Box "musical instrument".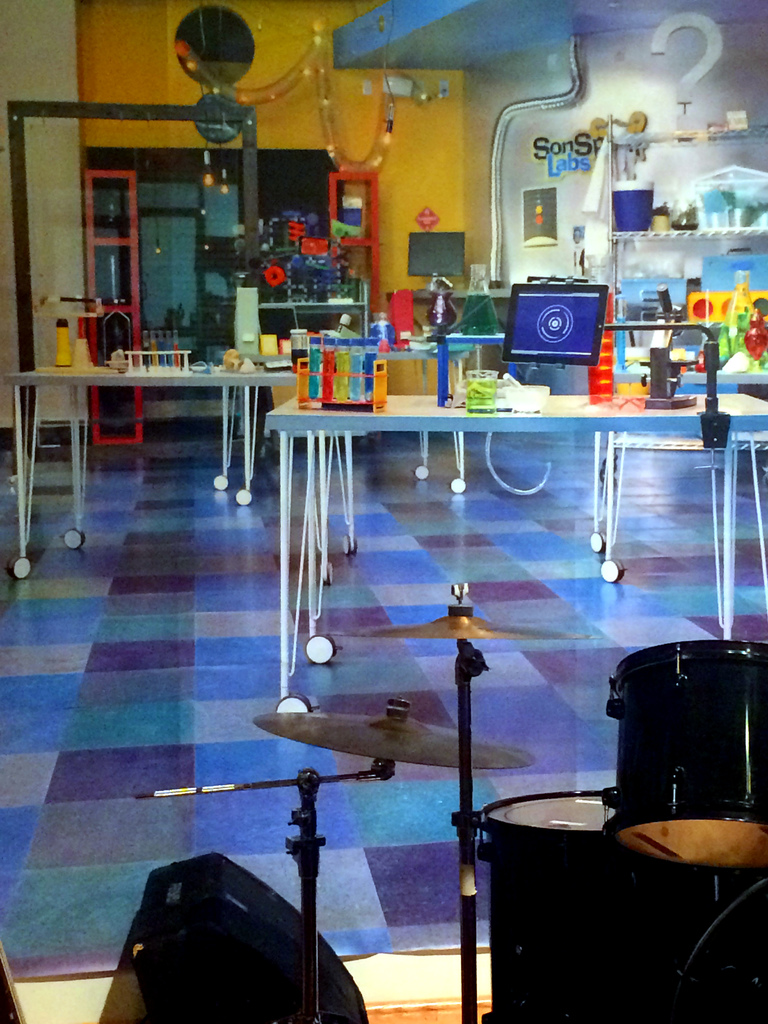
{"left": 602, "top": 638, "right": 767, "bottom": 870}.
